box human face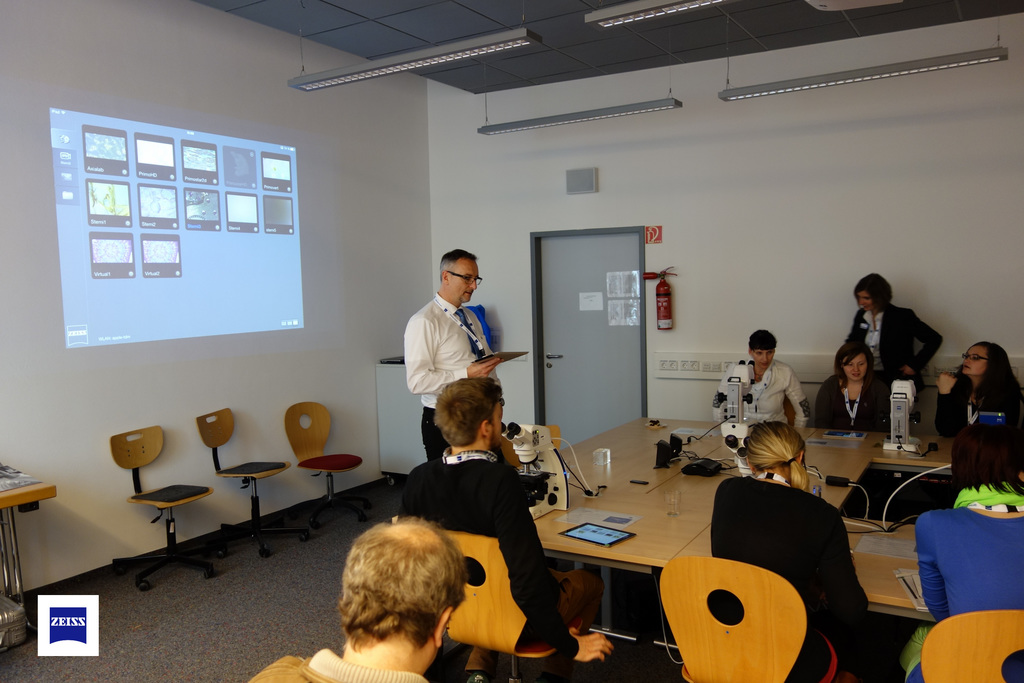
963:347:985:374
